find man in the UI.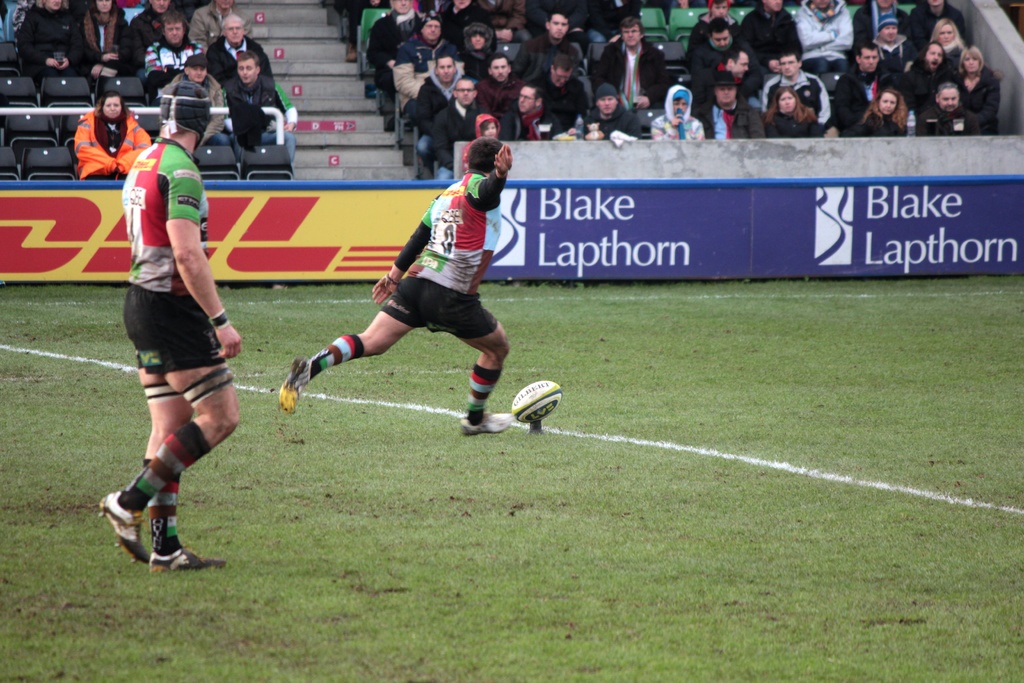
UI element at BBox(278, 136, 517, 438).
